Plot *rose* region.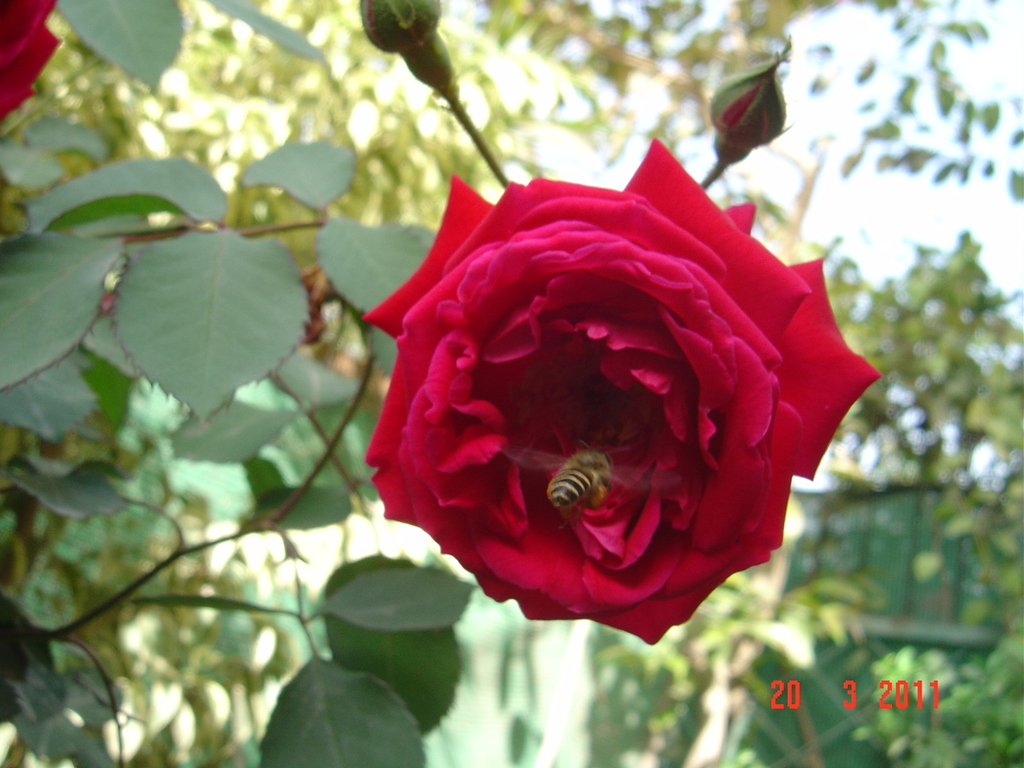
Plotted at {"x1": 352, "y1": 134, "x2": 882, "y2": 650}.
